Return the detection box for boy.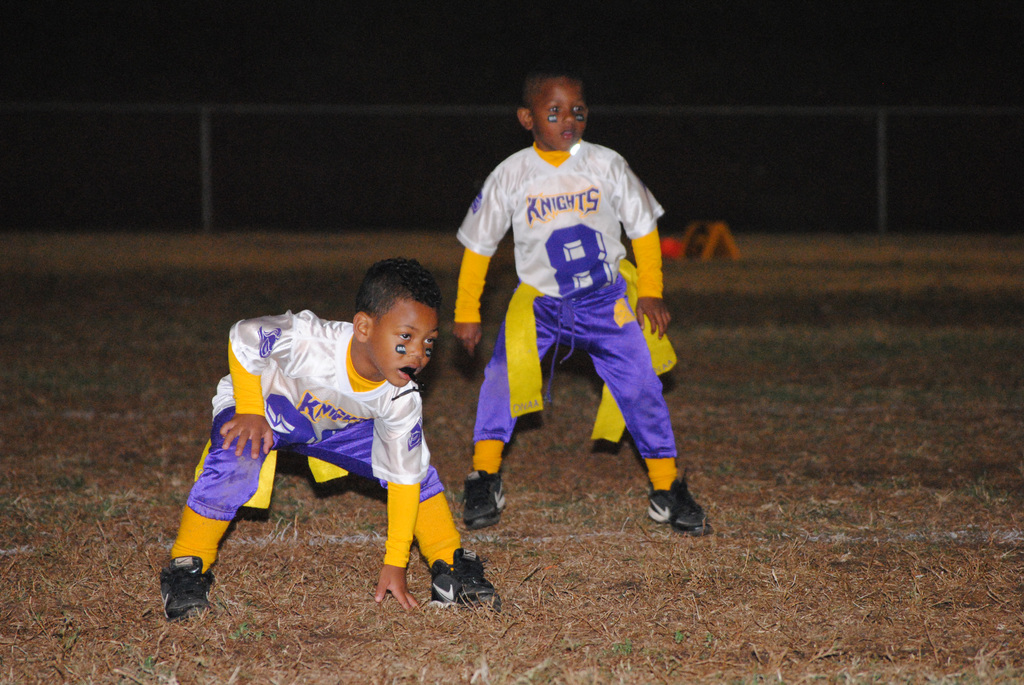
x1=452 y1=51 x2=710 y2=542.
